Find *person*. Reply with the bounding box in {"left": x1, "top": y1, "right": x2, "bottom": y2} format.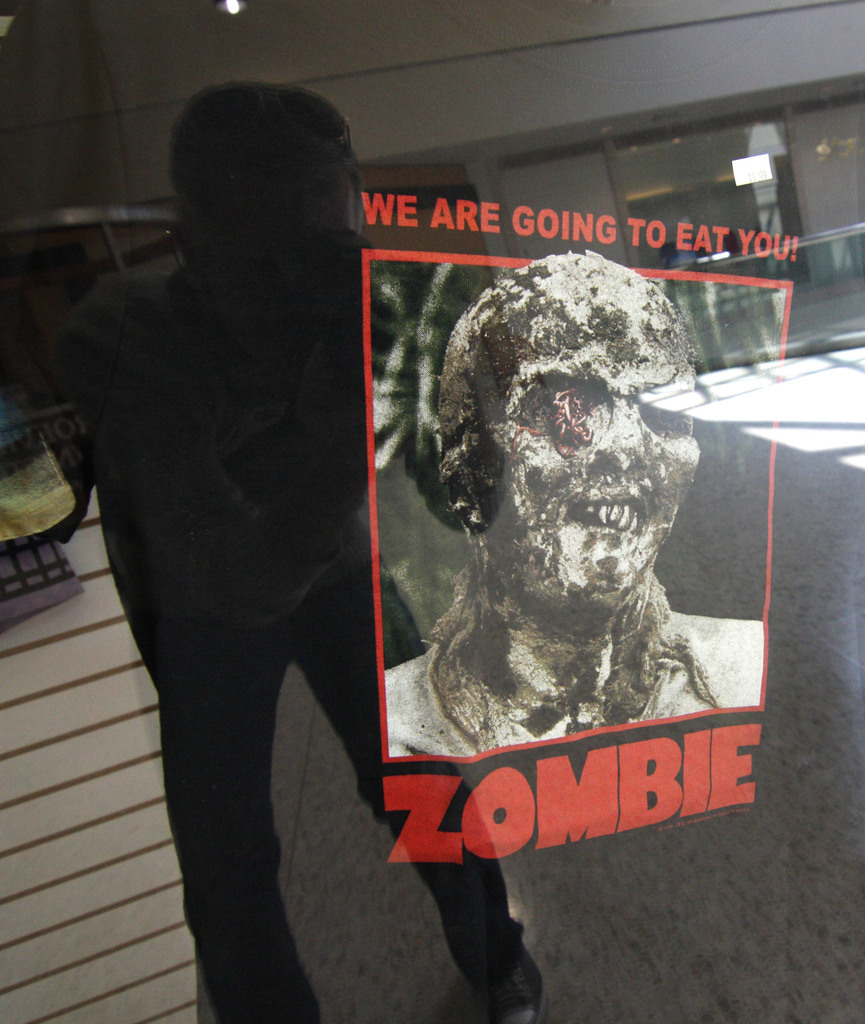
{"left": 54, "top": 82, "right": 548, "bottom": 1023}.
